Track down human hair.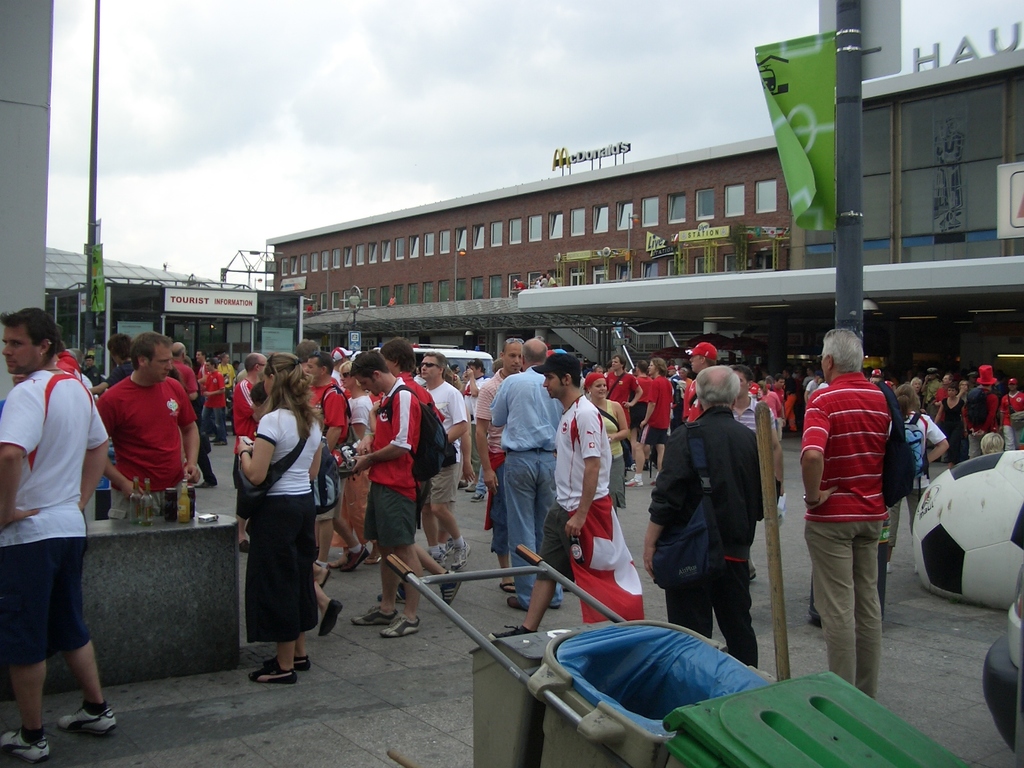
Tracked to 131 331 171 371.
